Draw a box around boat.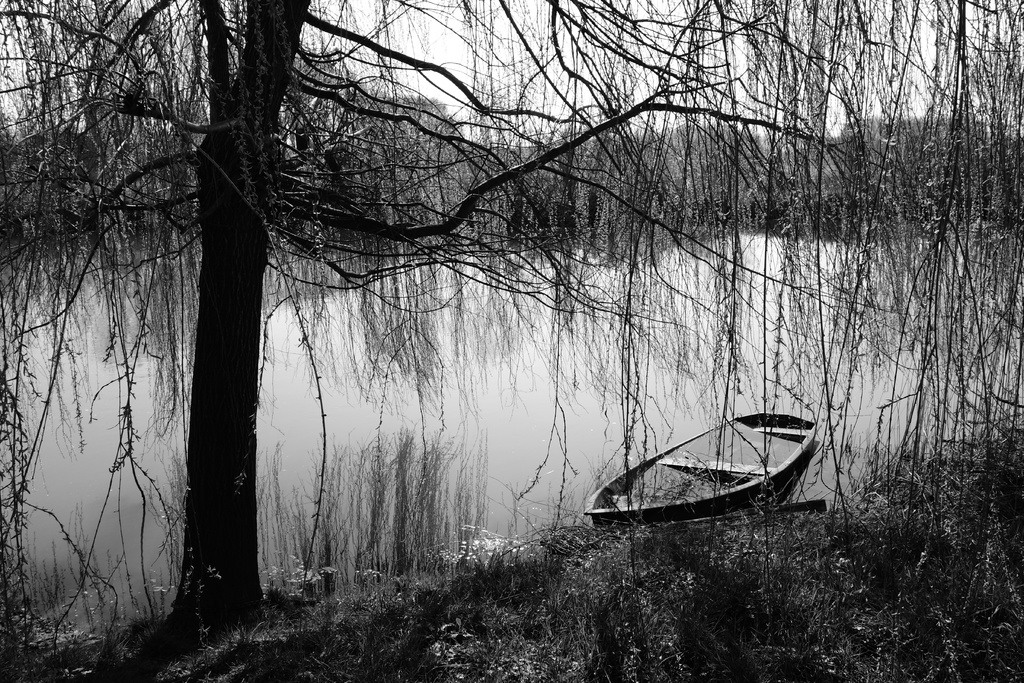
select_region(586, 407, 874, 530).
